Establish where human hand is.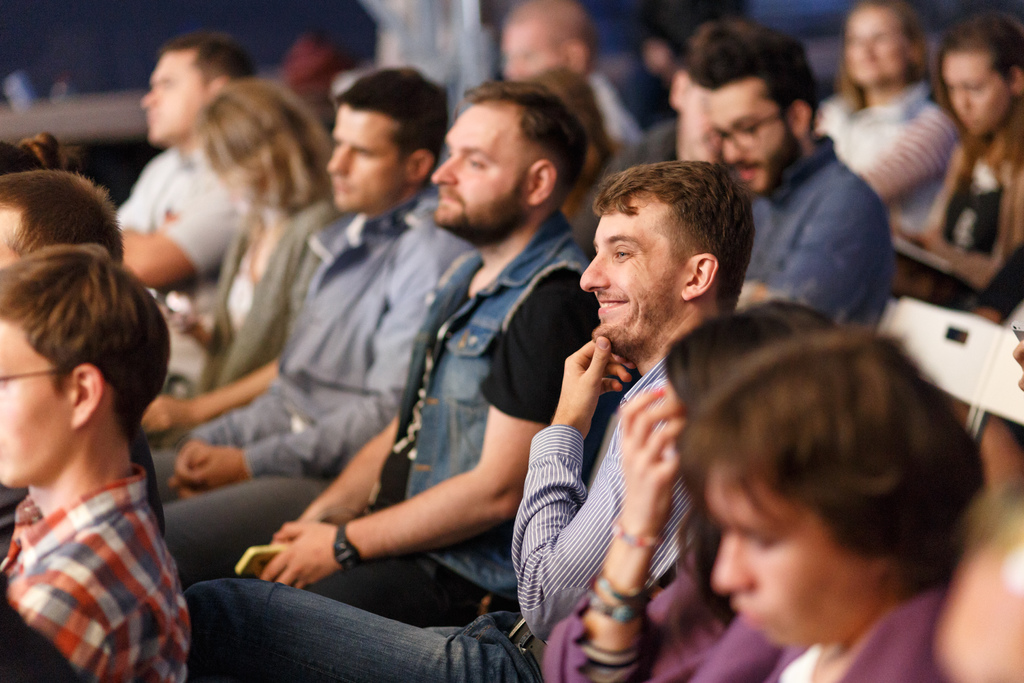
Established at select_region(553, 339, 627, 436).
